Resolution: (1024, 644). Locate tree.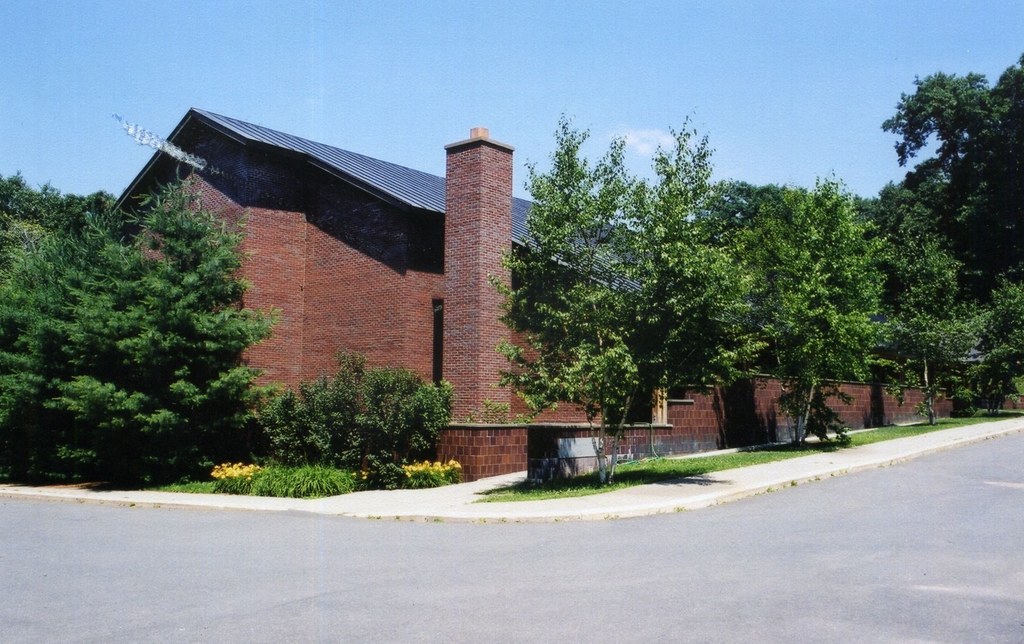
[866, 180, 998, 421].
